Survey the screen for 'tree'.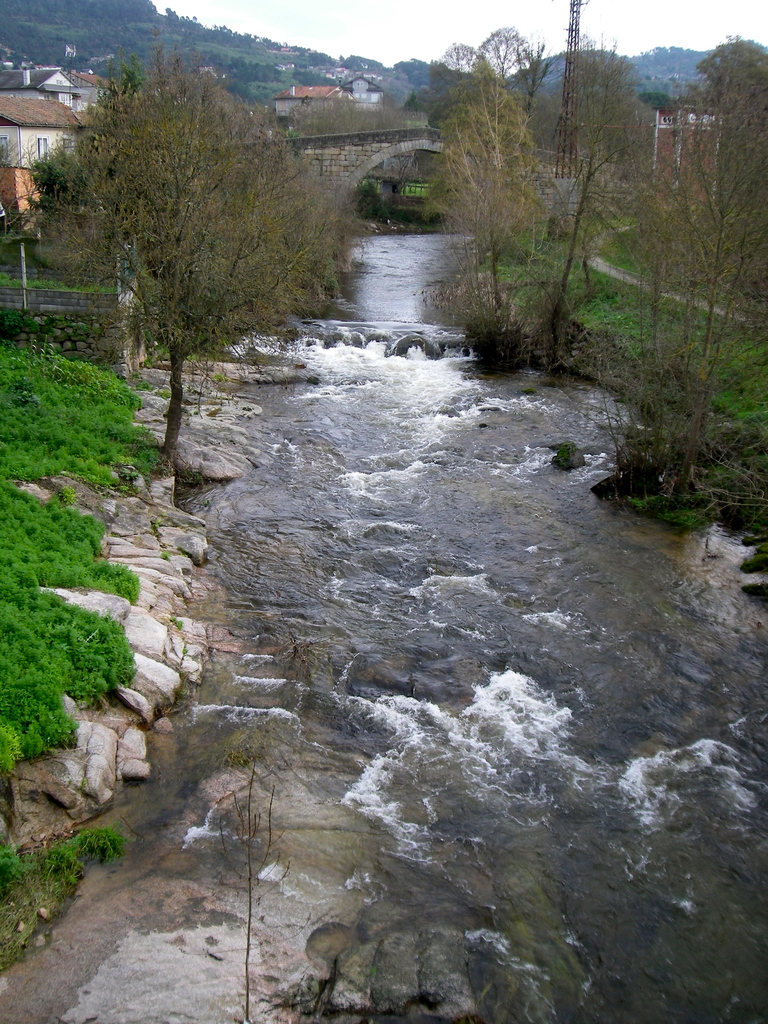
Survey found: region(412, 33, 528, 285).
